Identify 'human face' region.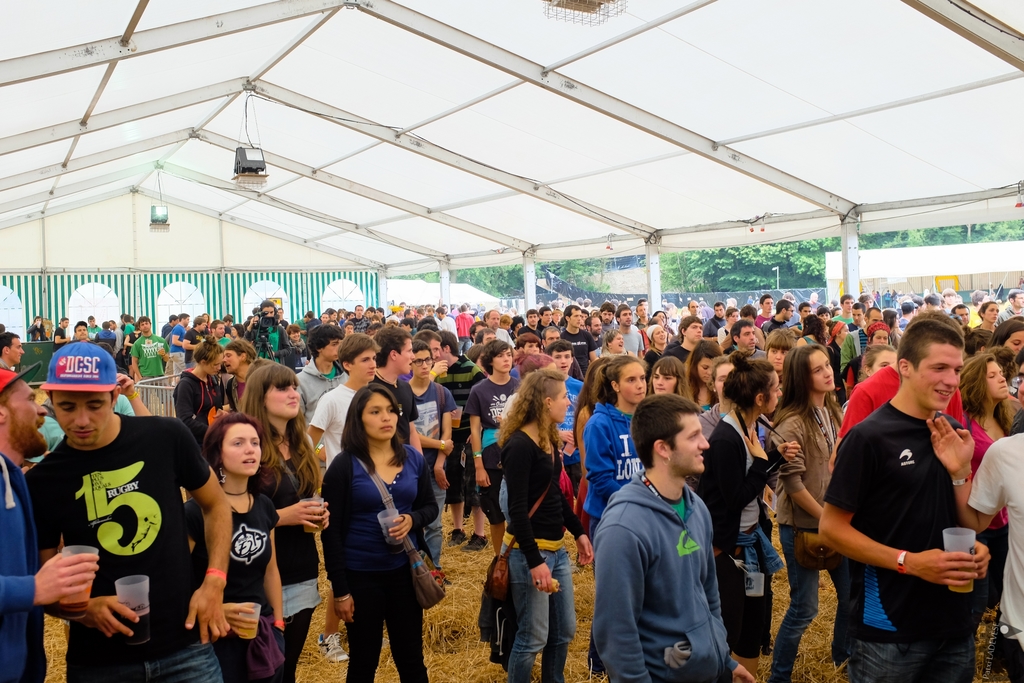
Region: <region>868, 310, 883, 324</region>.
